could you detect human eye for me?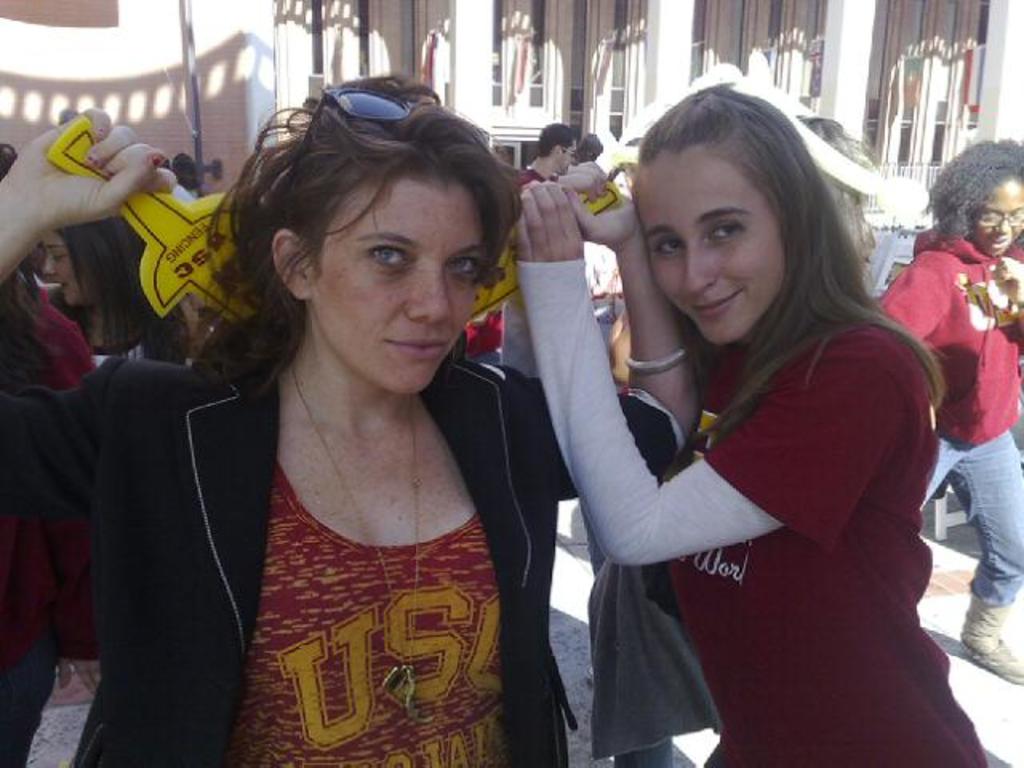
Detection result: (445,253,480,282).
